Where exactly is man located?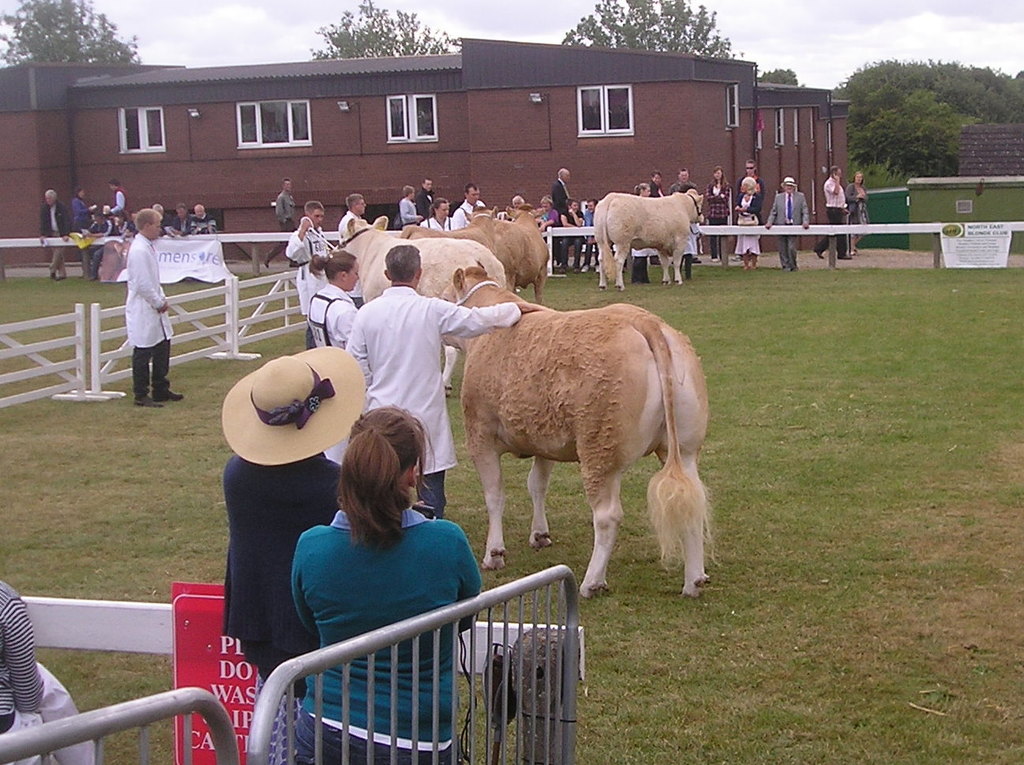
Its bounding box is 34/191/69/285.
